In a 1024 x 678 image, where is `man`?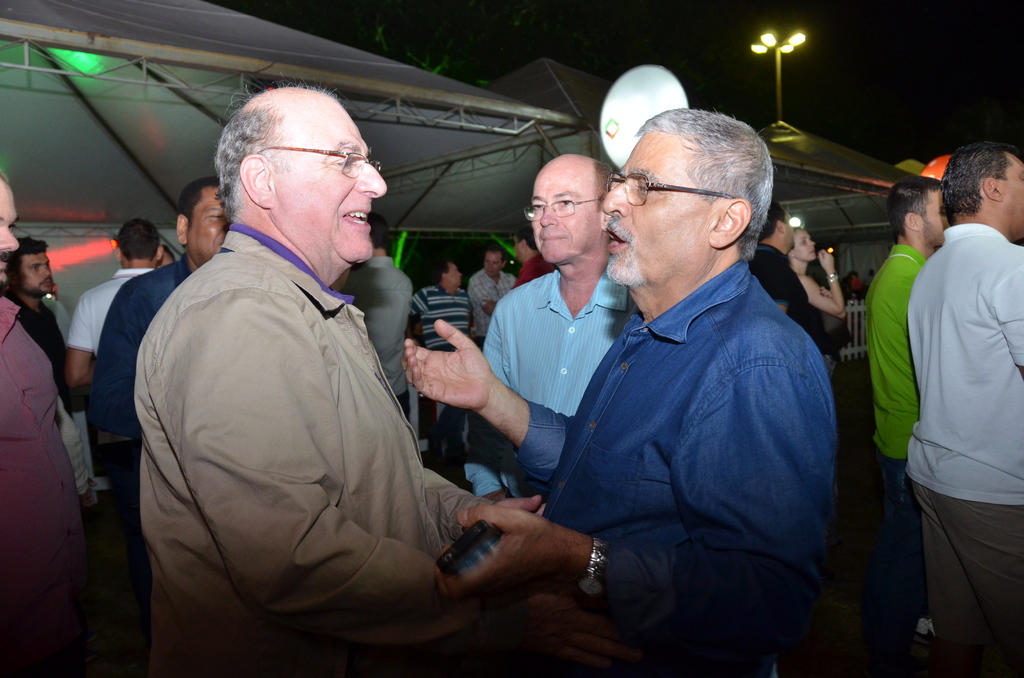
[515, 232, 549, 282].
